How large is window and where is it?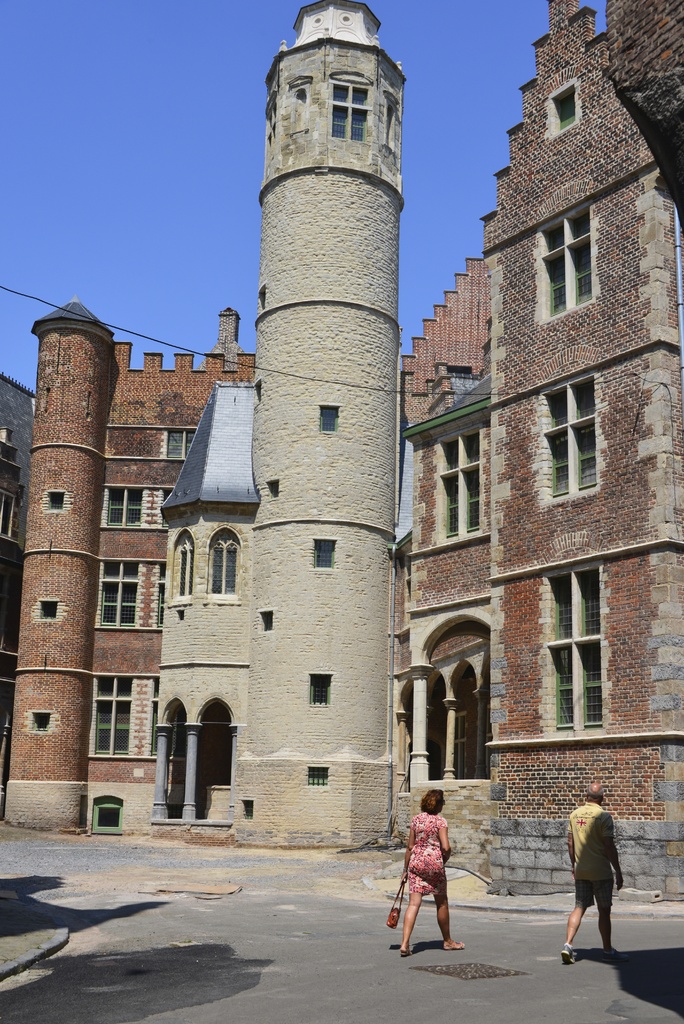
Bounding box: bbox=(0, 483, 22, 543).
